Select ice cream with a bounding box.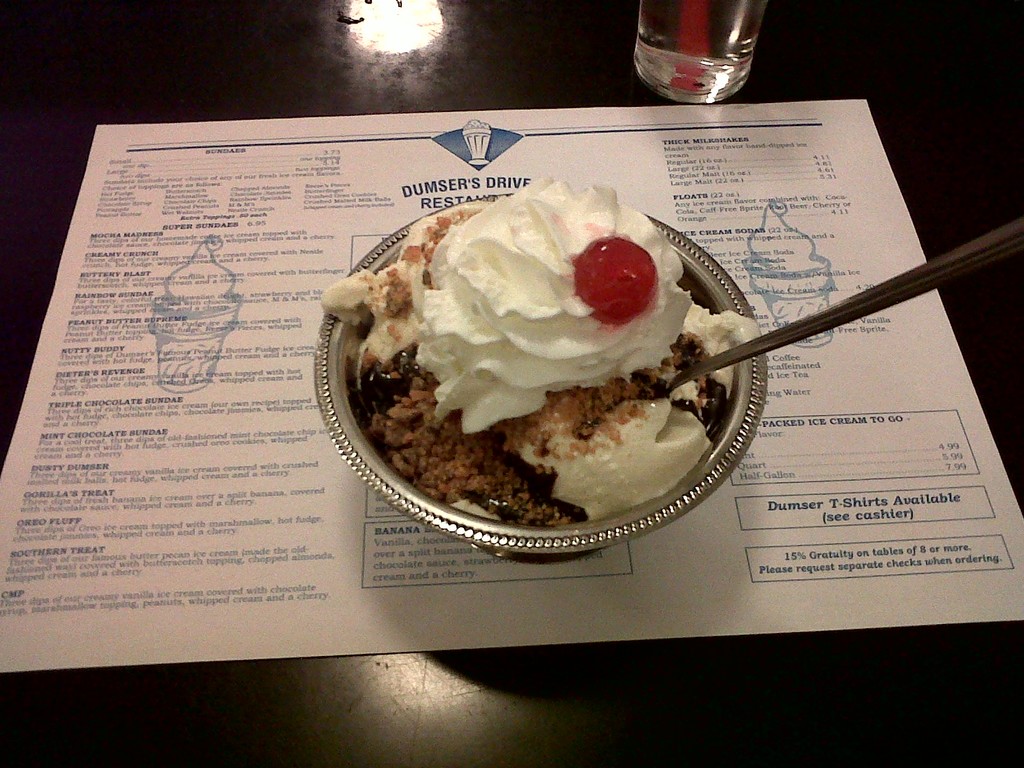
[x1=348, y1=206, x2=716, y2=479].
